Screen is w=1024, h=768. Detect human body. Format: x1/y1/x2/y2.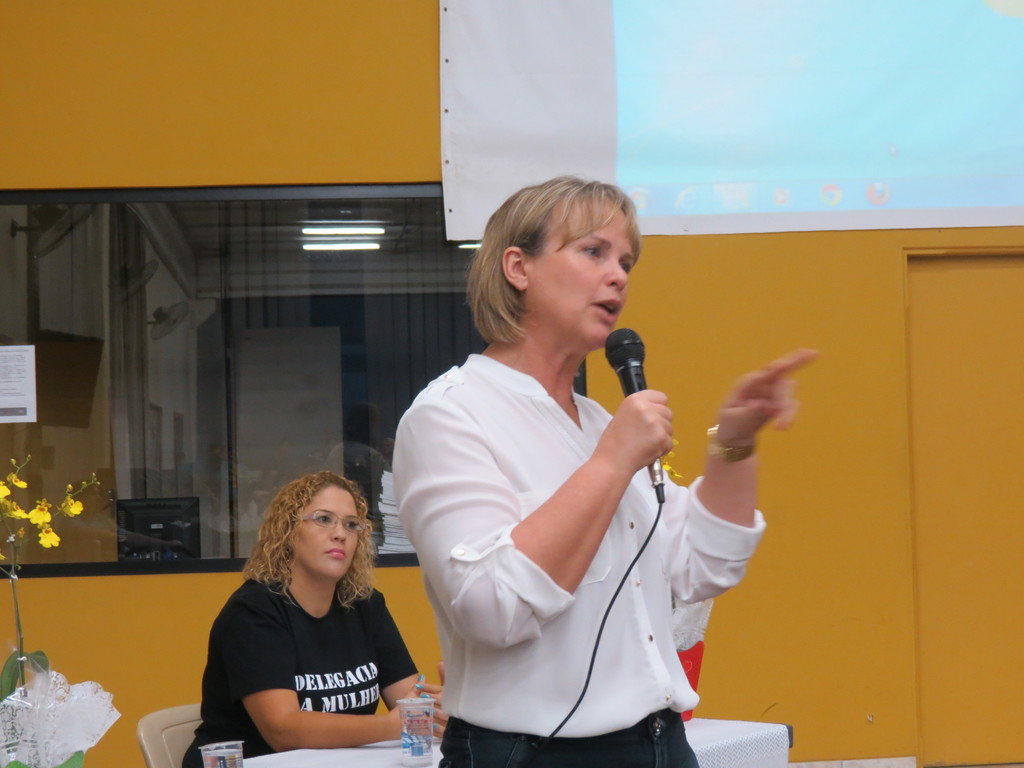
388/173/825/767.
